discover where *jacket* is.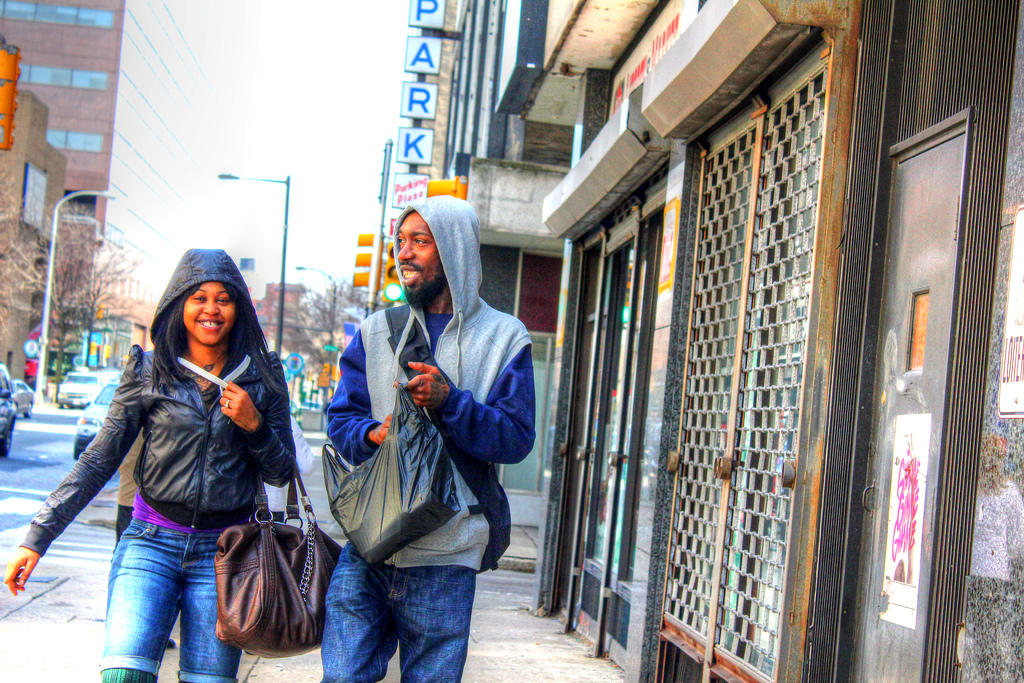
Discovered at {"left": 22, "top": 250, "right": 303, "bottom": 557}.
